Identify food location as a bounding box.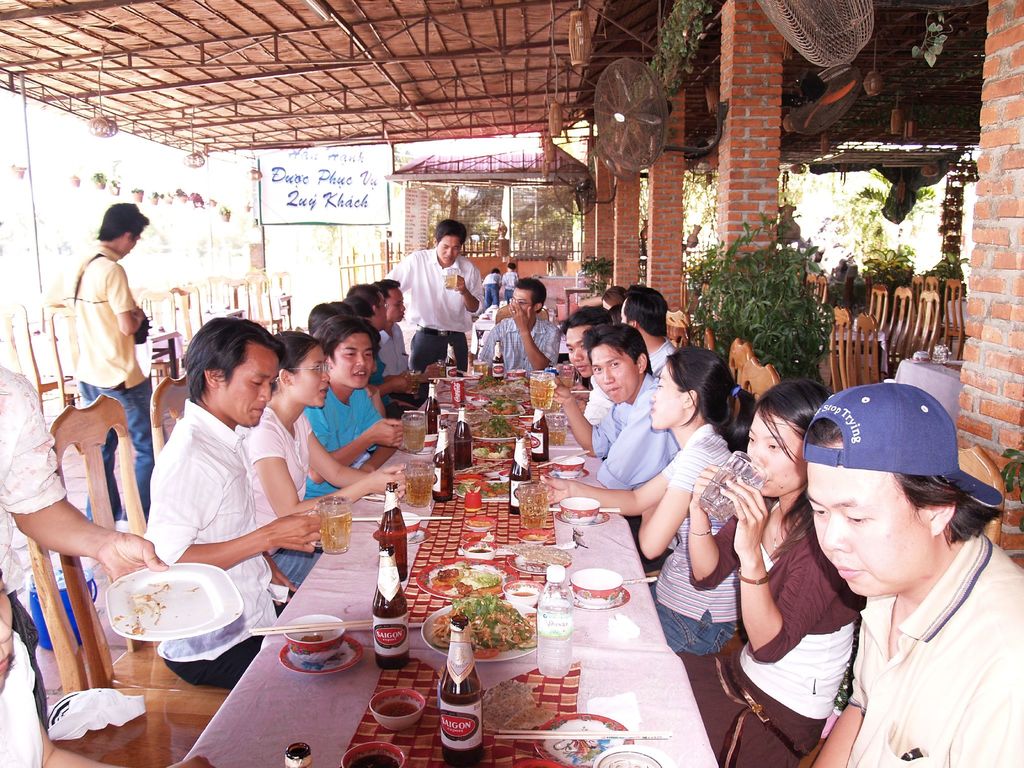
bbox(515, 548, 569, 565).
